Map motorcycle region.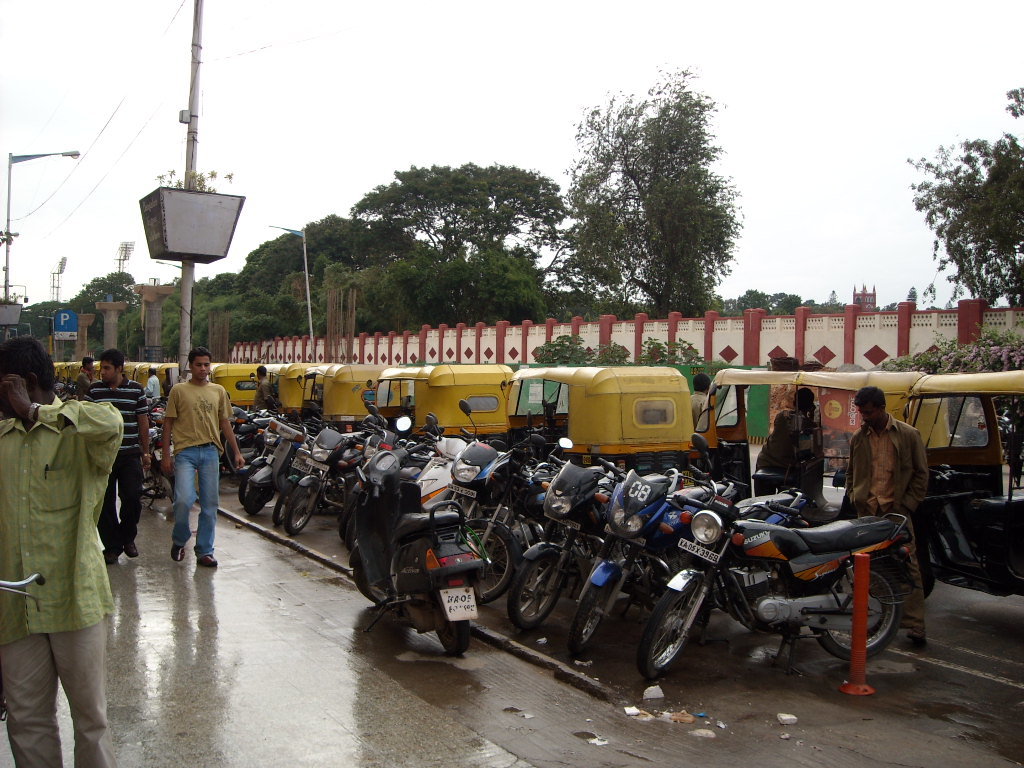
Mapped to 273 422 309 525.
